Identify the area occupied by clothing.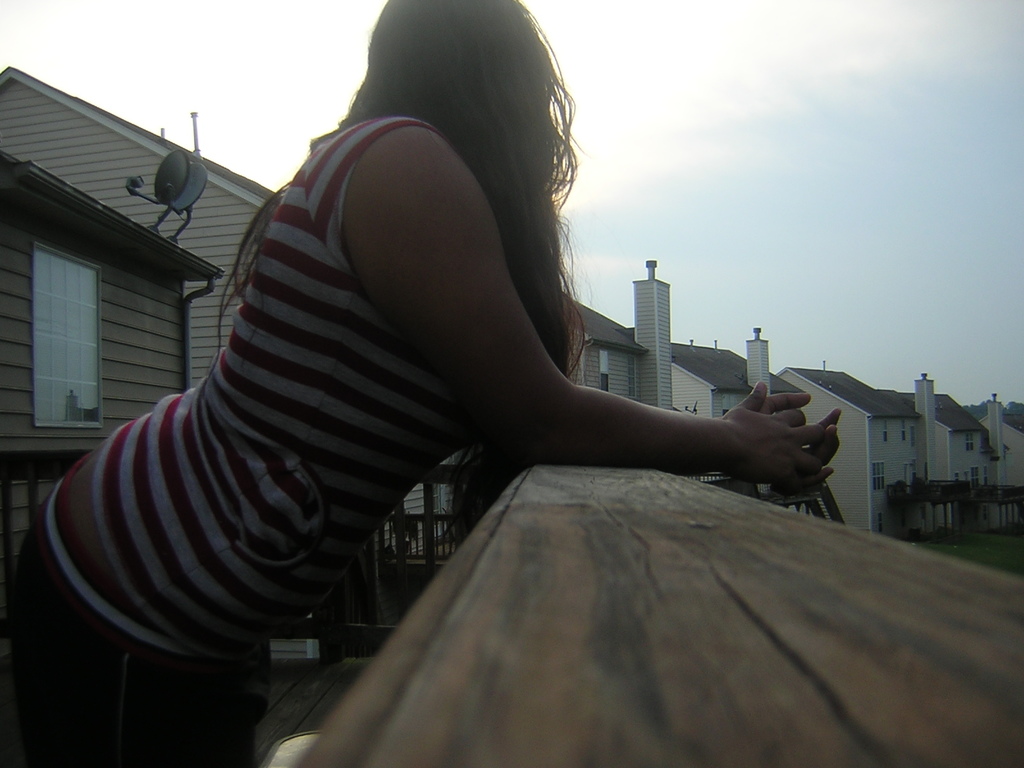
Area: rect(56, 90, 554, 717).
